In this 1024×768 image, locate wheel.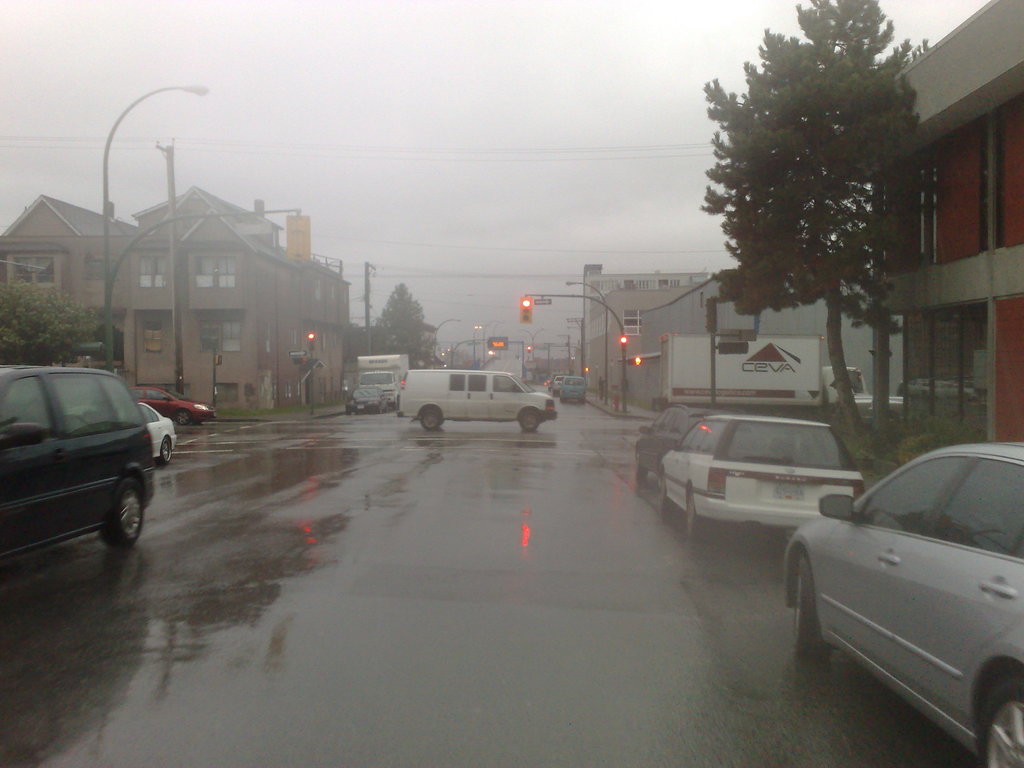
Bounding box: region(378, 406, 381, 413).
